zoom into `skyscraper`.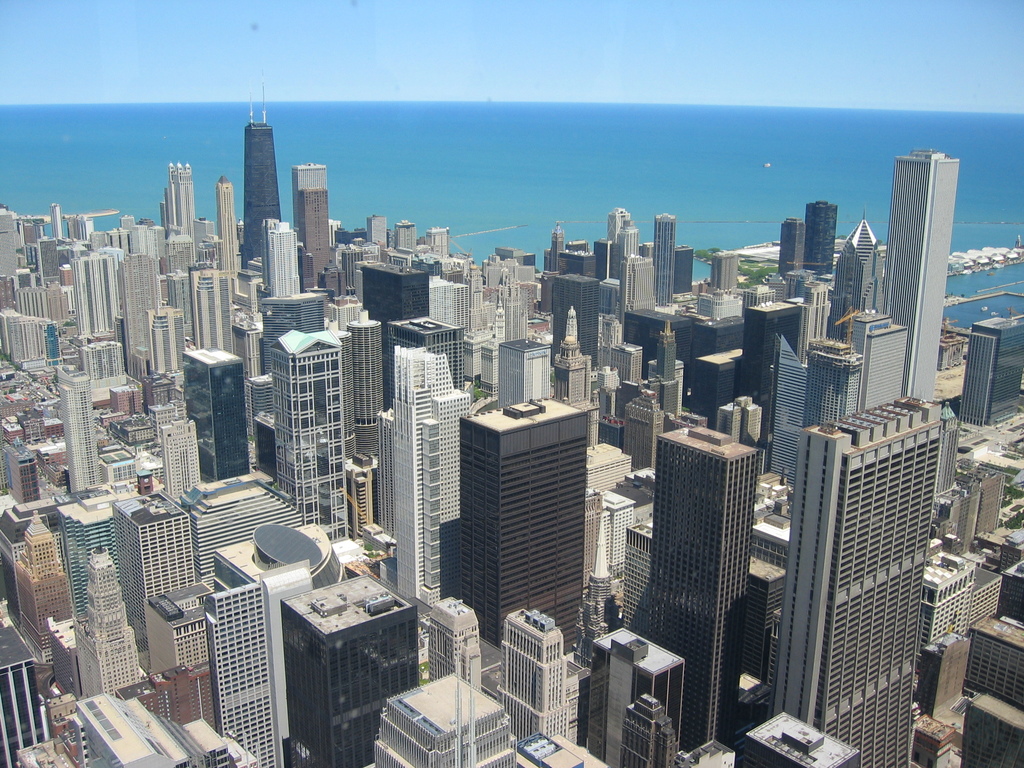
Zoom target: locate(653, 424, 761, 756).
